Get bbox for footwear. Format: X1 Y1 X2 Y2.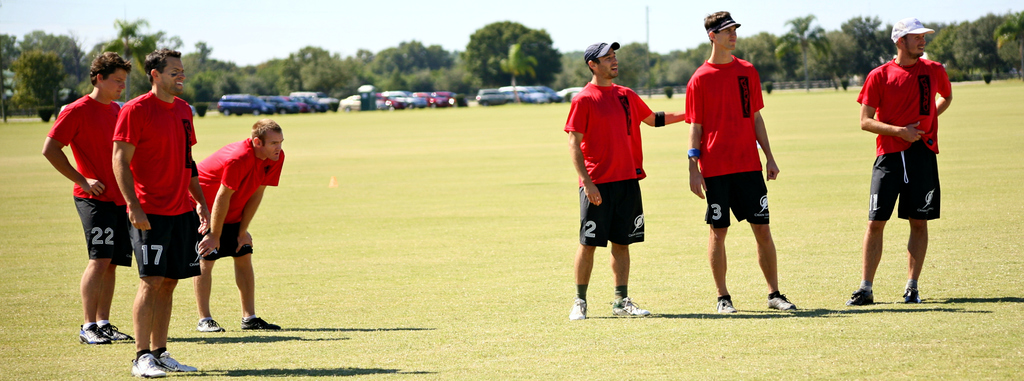
78 323 112 343.
